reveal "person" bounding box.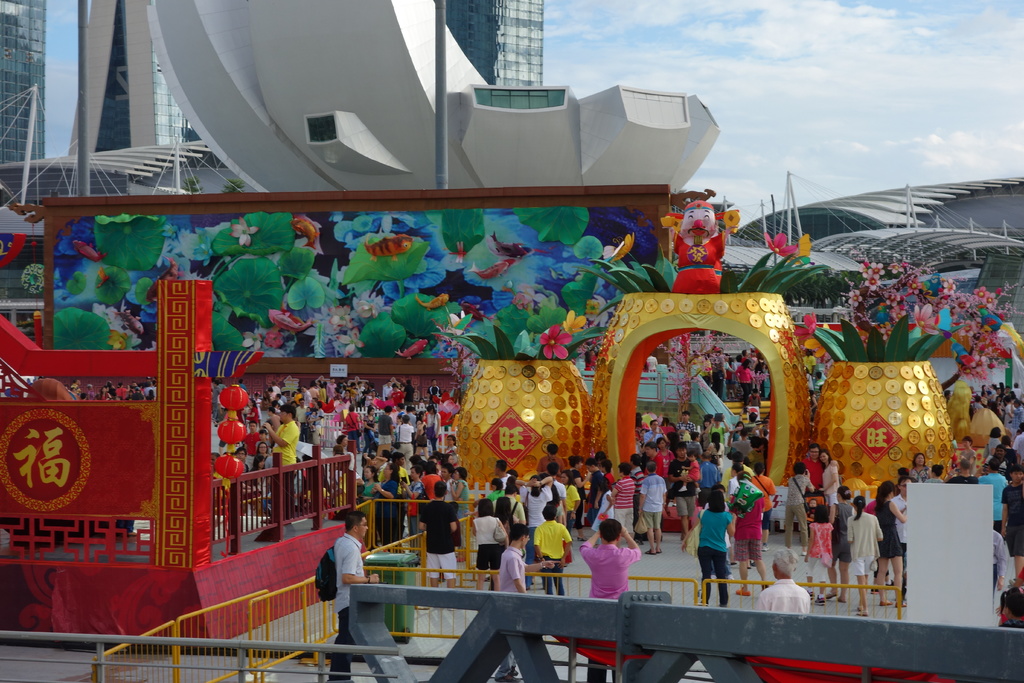
Revealed: (left=253, top=400, right=299, bottom=519).
